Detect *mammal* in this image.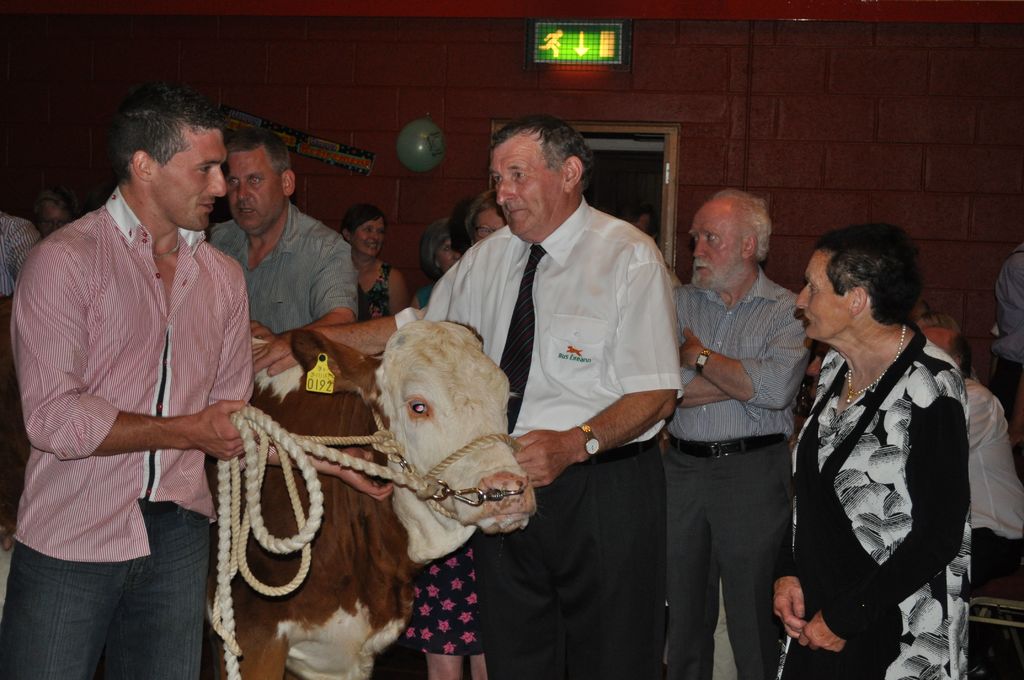
Detection: bbox=[993, 244, 1023, 487].
